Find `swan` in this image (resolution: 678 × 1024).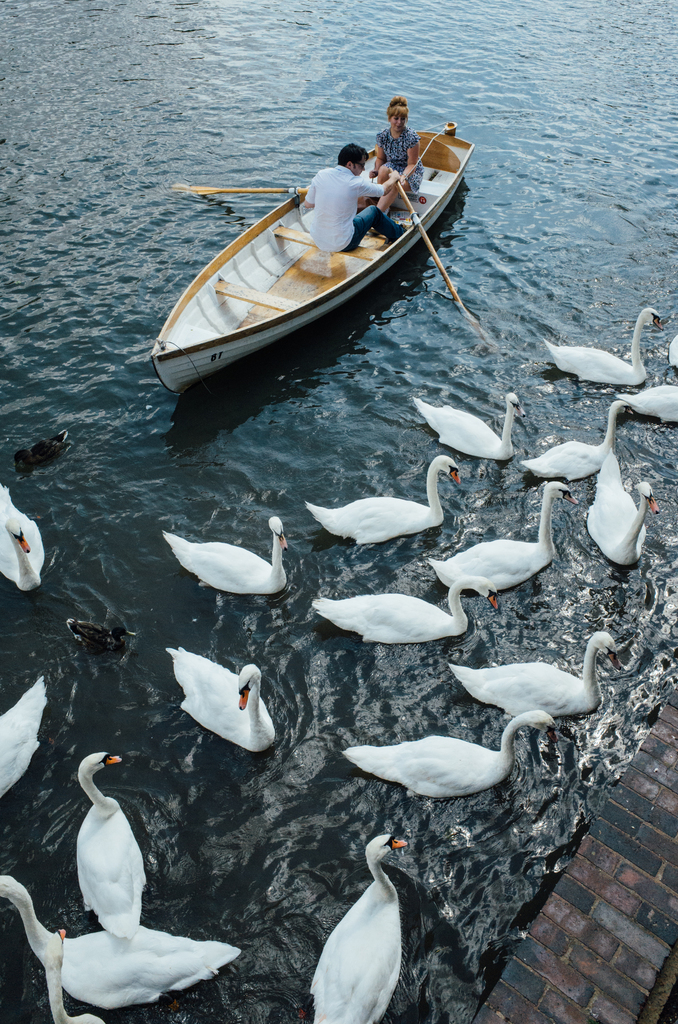
<box>428,479,581,593</box>.
